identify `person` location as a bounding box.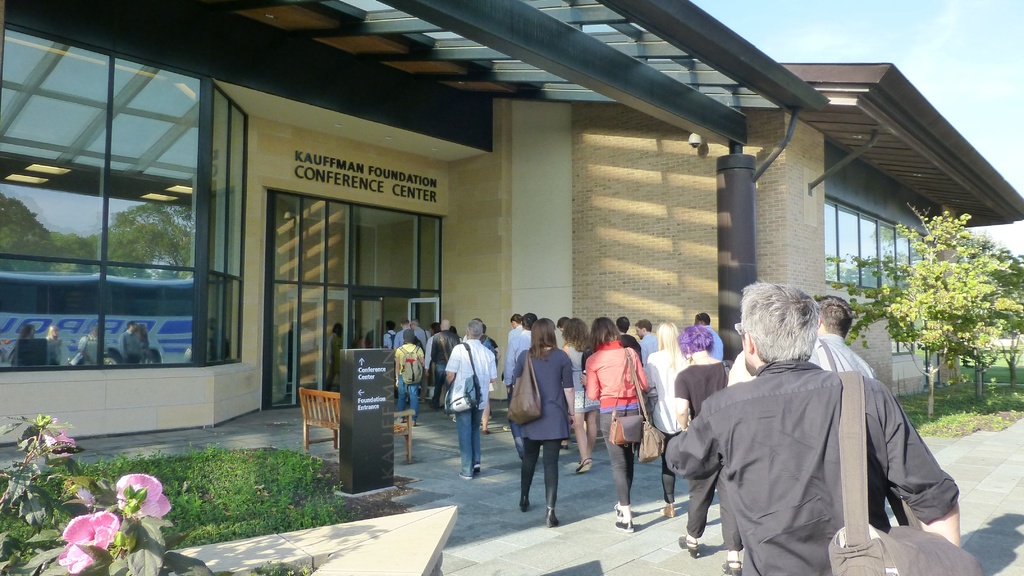
region(666, 277, 967, 575).
